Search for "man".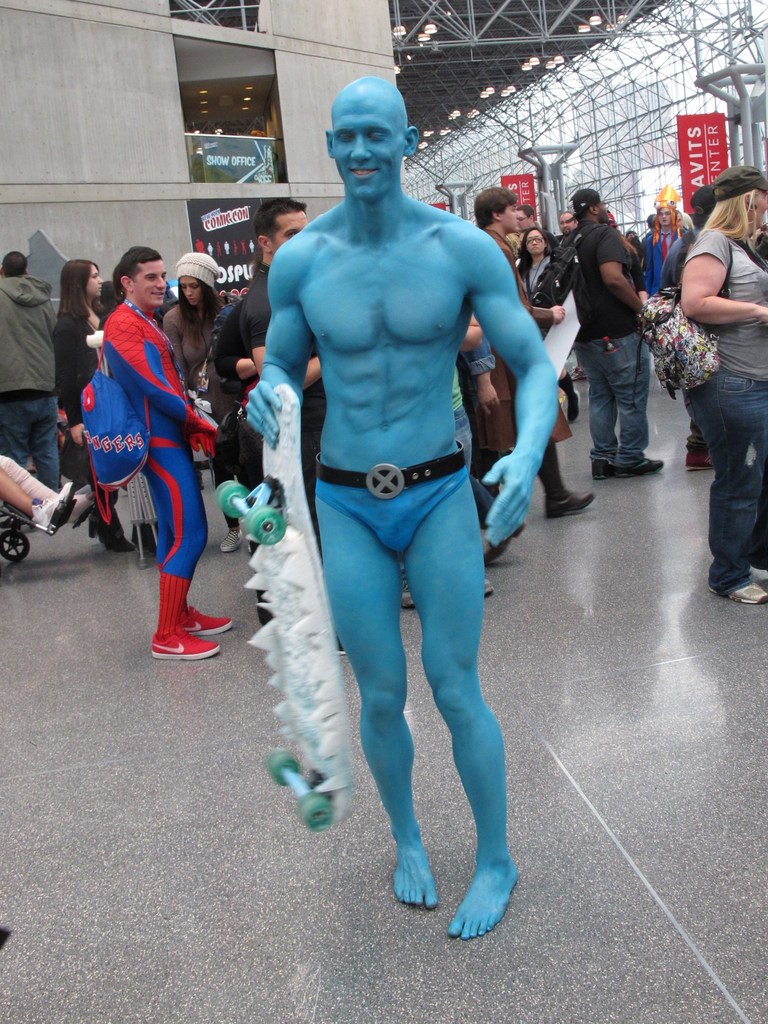
Found at l=104, t=246, r=237, b=666.
